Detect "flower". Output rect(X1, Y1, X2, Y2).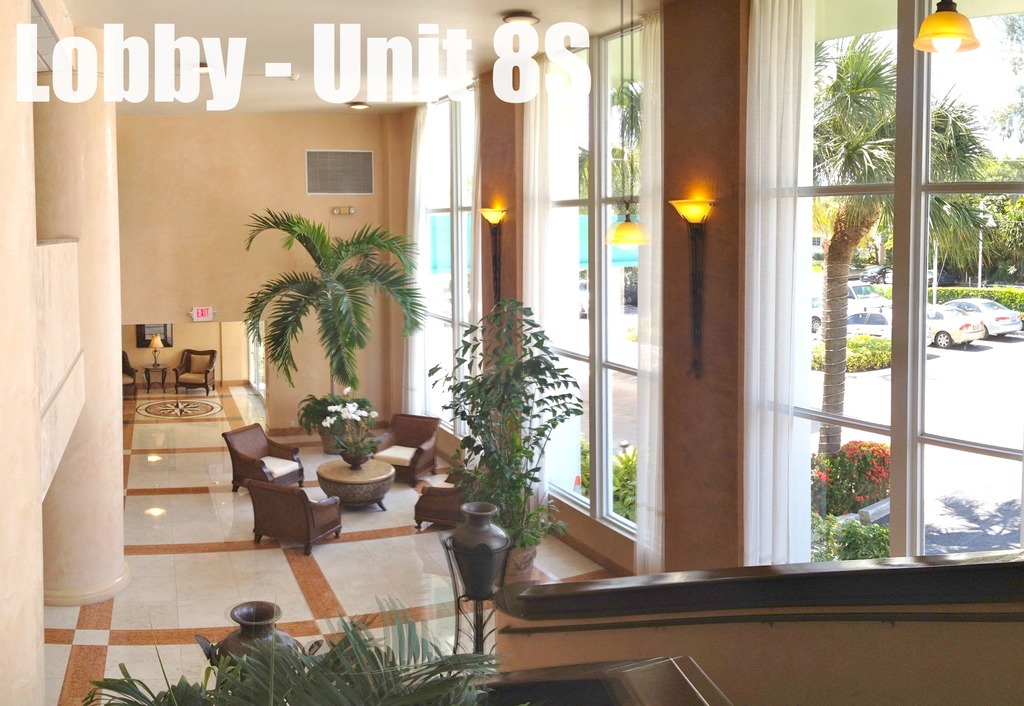
rect(856, 492, 868, 508).
